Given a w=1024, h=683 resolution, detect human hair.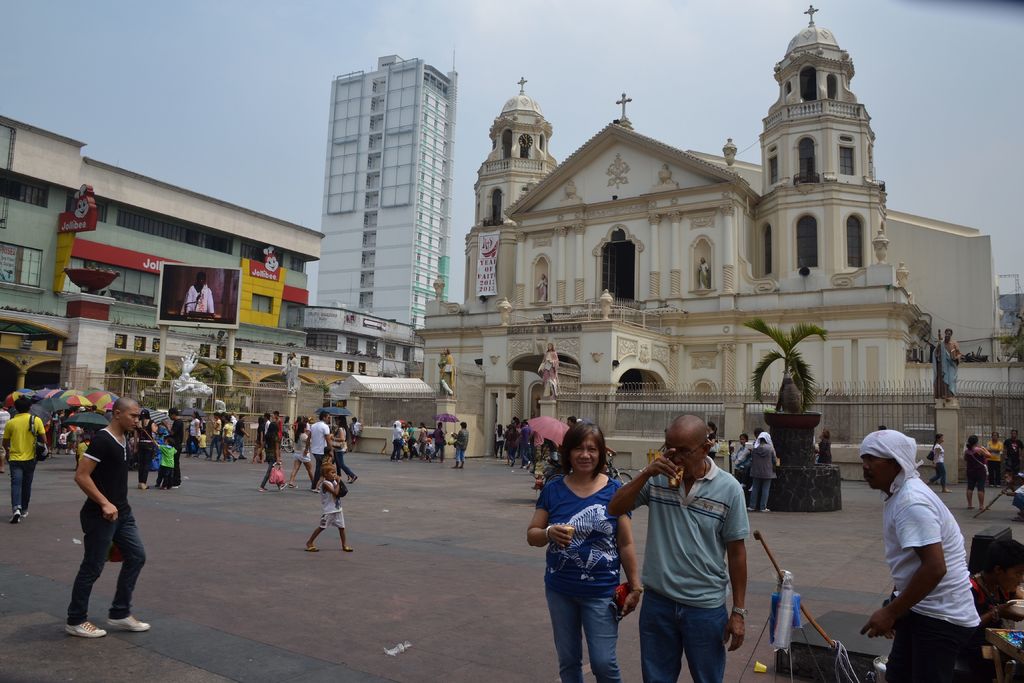
[444,348,451,356].
